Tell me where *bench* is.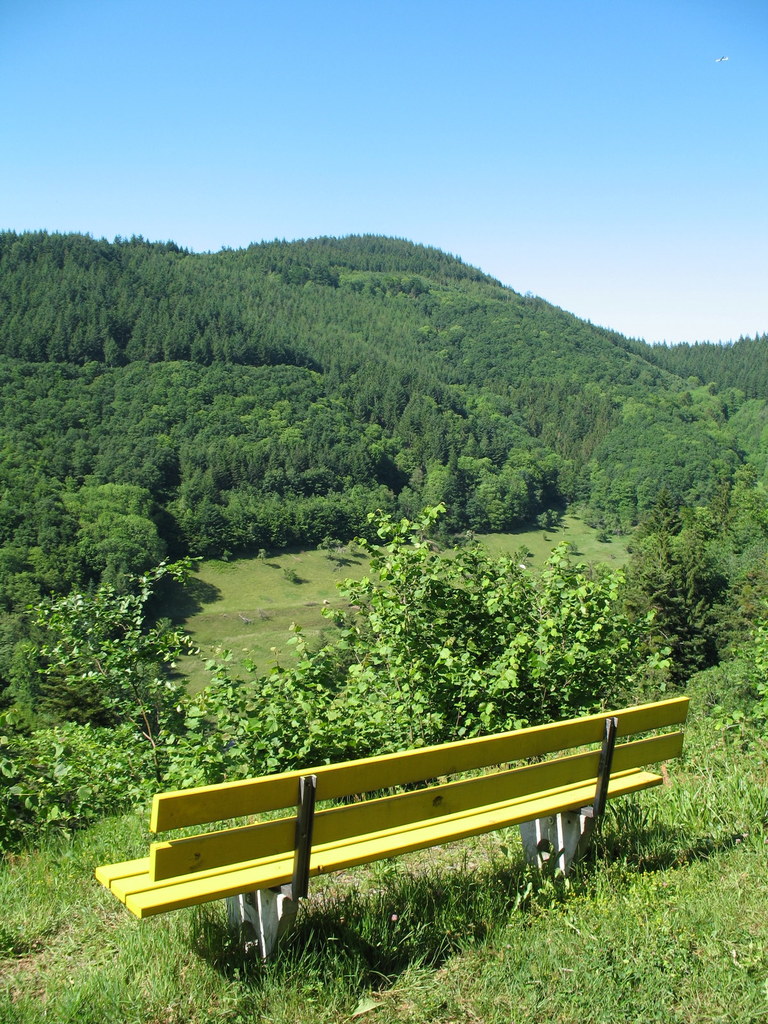
*bench* is at {"x1": 99, "y1": 706, "x2": 700, "y2": 985}.
